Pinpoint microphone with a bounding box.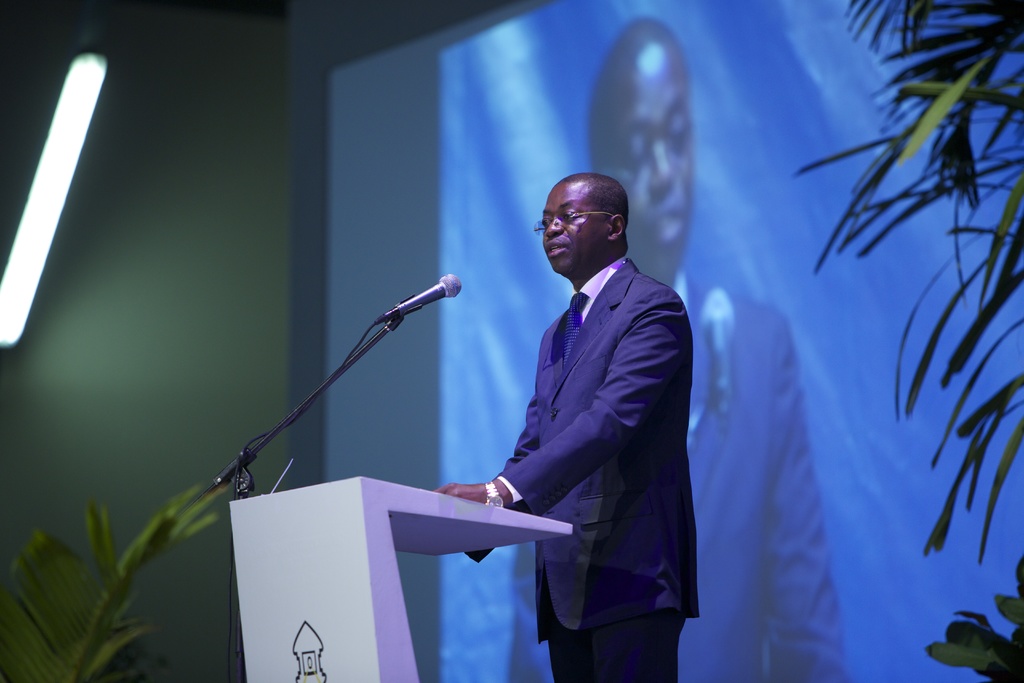
[left=371, top=274, right=465, bottom=324].
